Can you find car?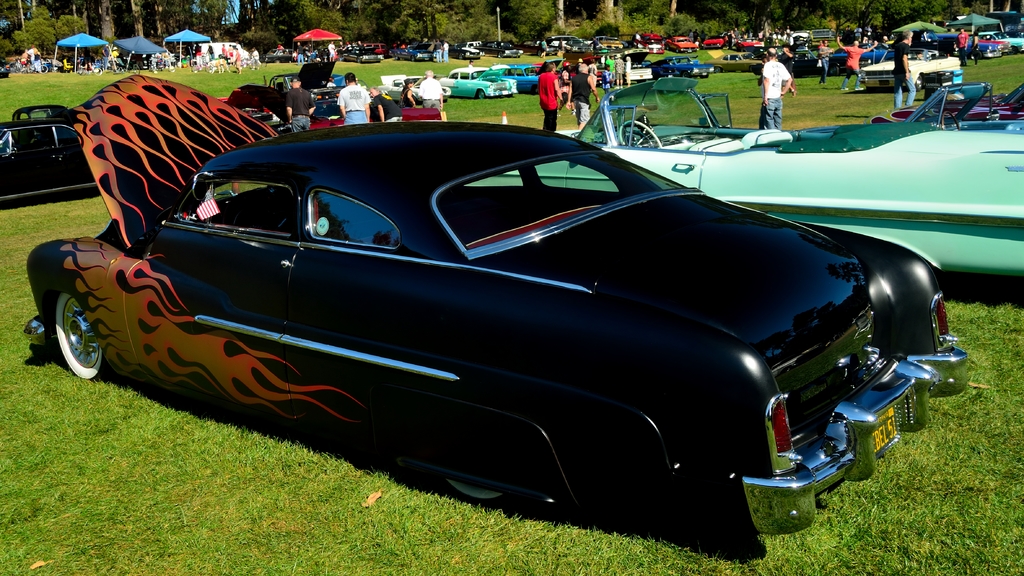
Yes, bounding box: pyautogui.locateOnScreen(24, 97, 949, 522).
